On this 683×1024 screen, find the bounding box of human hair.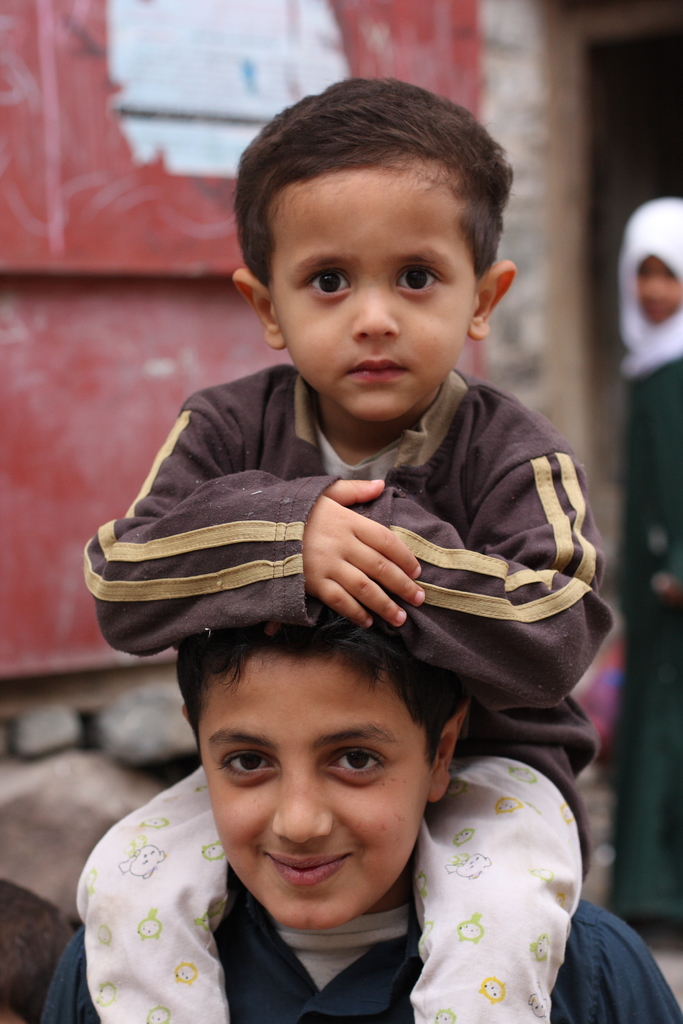
Bounding box: 169,608,470,797.
